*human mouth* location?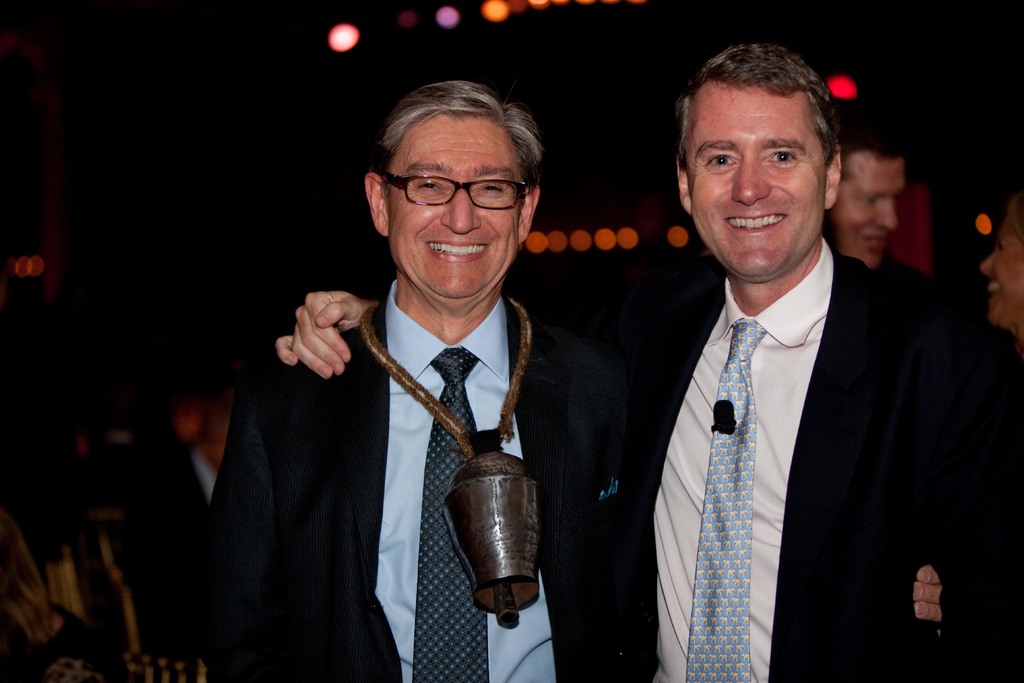
[722,211,784,235]
